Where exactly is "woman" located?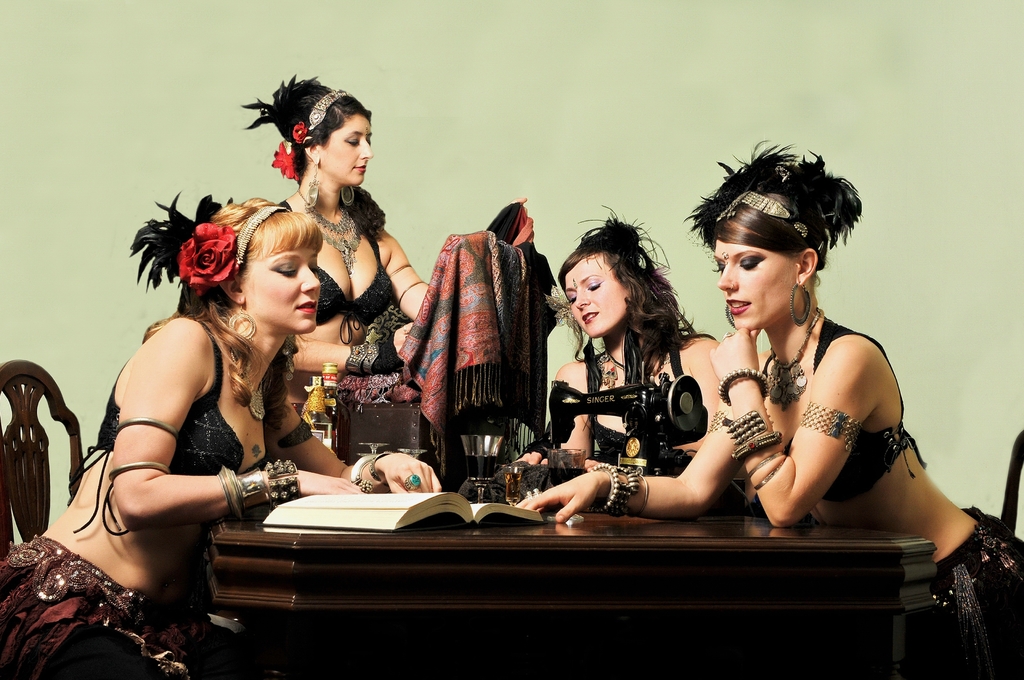
Its bounding box is select_region(517, 136, 1023, 679).
